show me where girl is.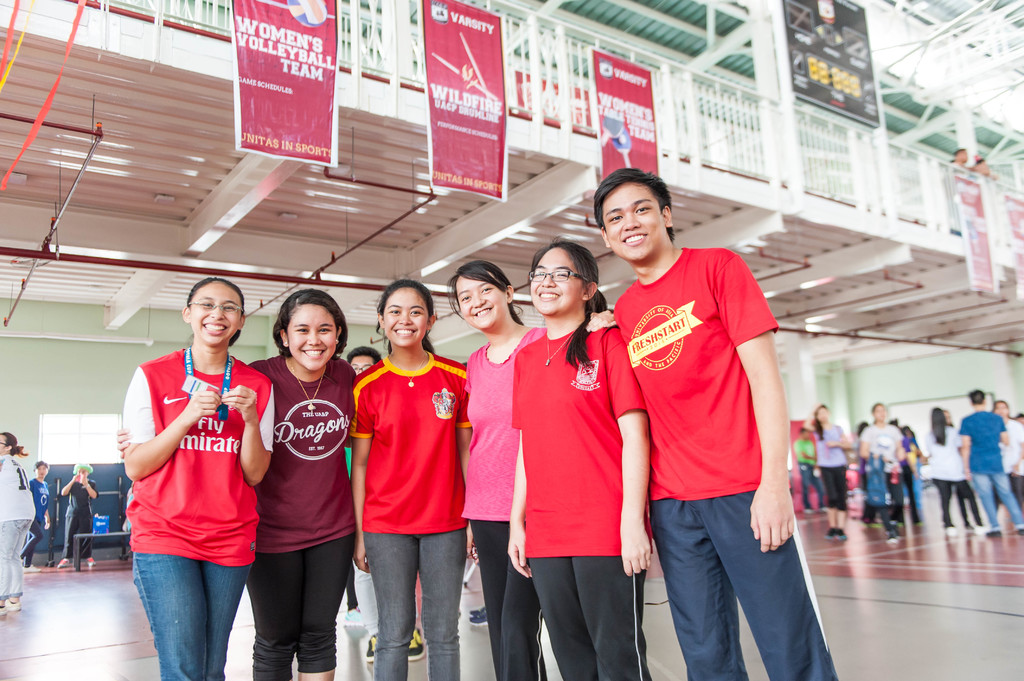
girl is at (x1=246, y1=288, x2=354, y2=680).
